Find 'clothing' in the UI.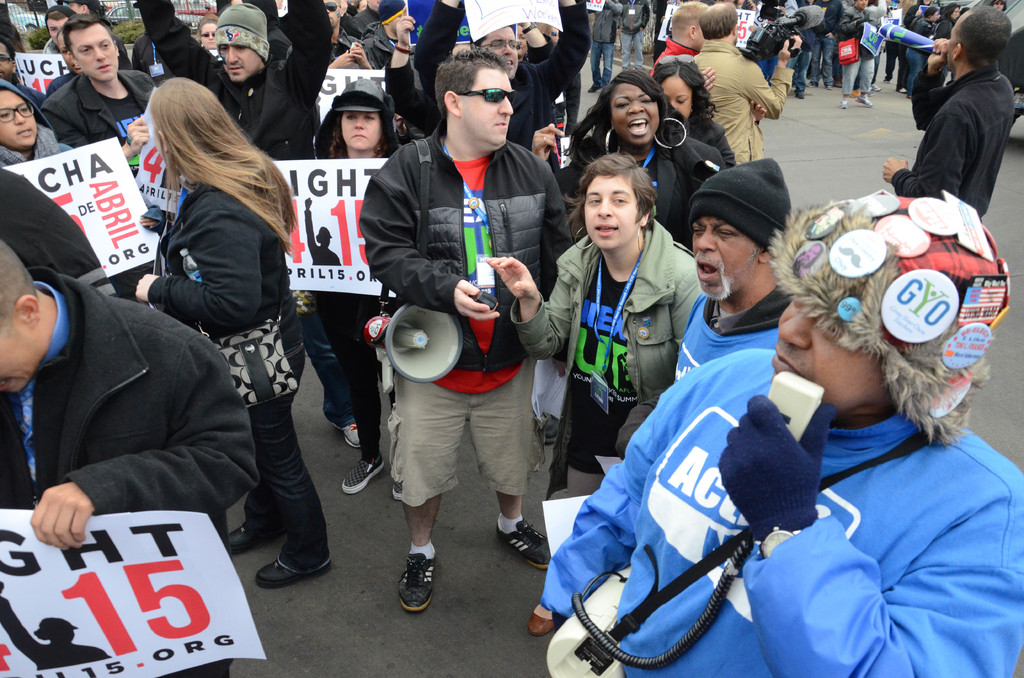
UI element at rect(10, 74, 40, 107).
